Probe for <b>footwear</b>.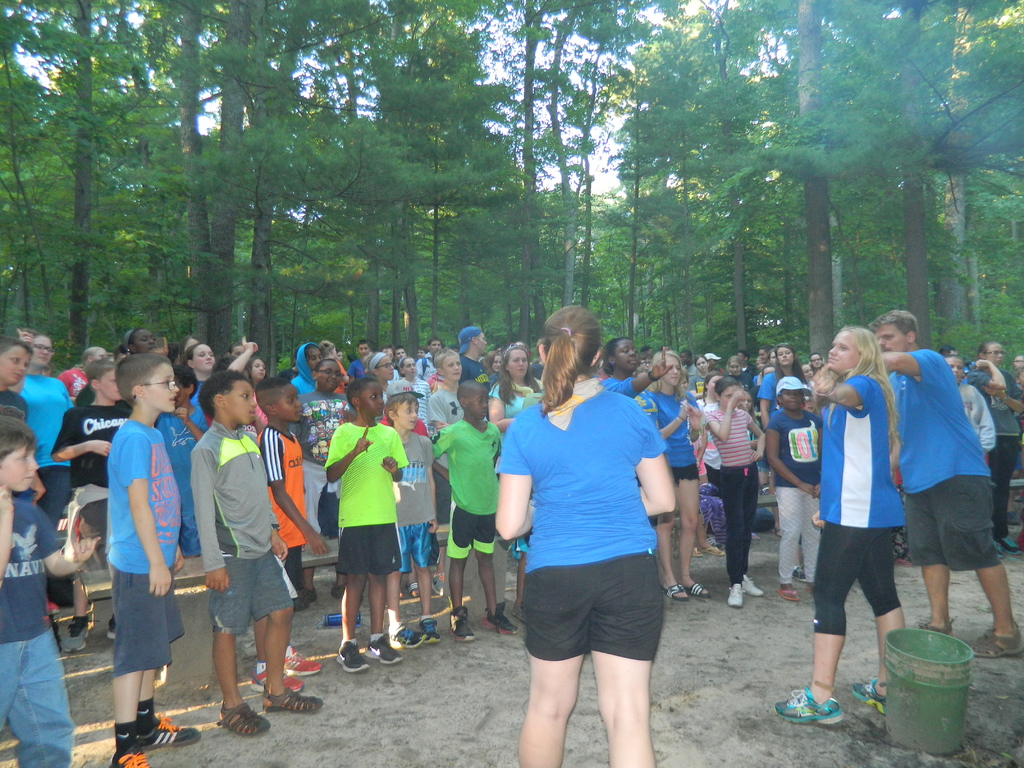
Probe result: {"x1": 692, "y1": 572, "x2": 706, "y2": 598}.
